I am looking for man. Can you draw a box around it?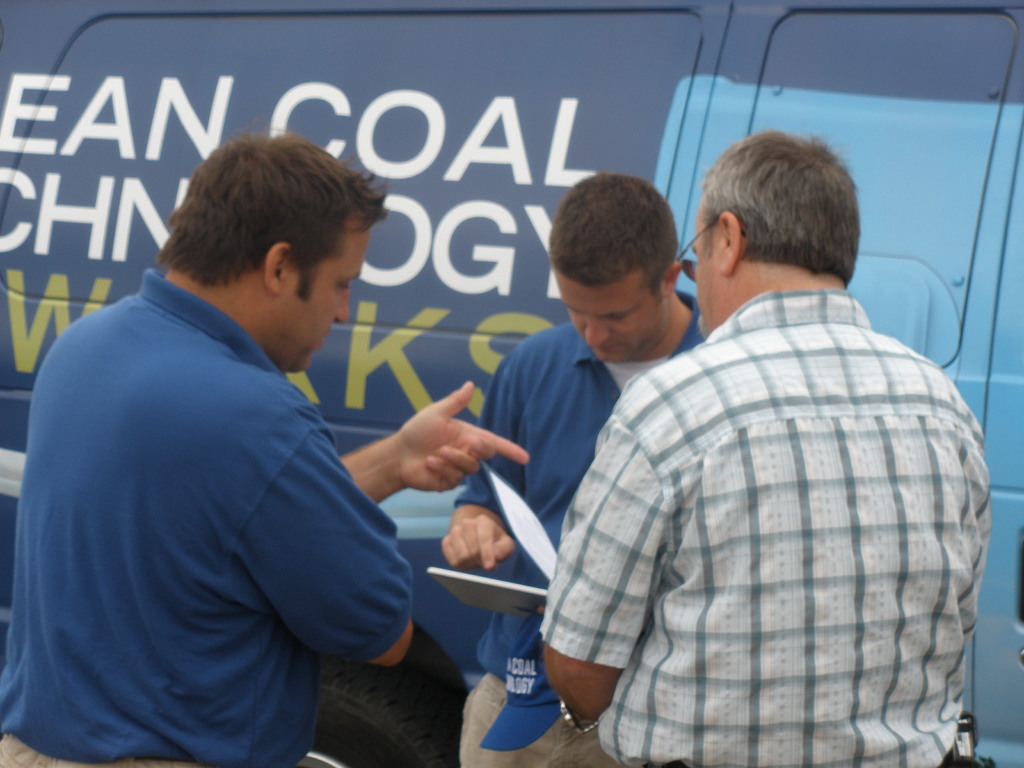
Sure, the bounding box is 17:95:568:767.
